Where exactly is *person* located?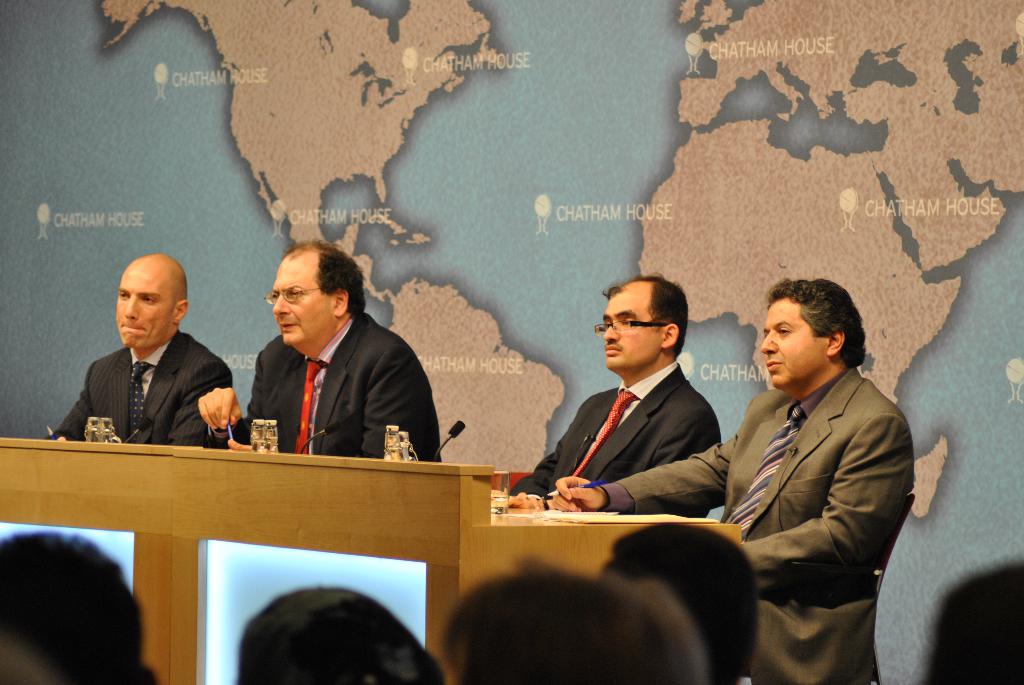
Its bounding box is x1=545, y1=274, x2=908, y2=684.
